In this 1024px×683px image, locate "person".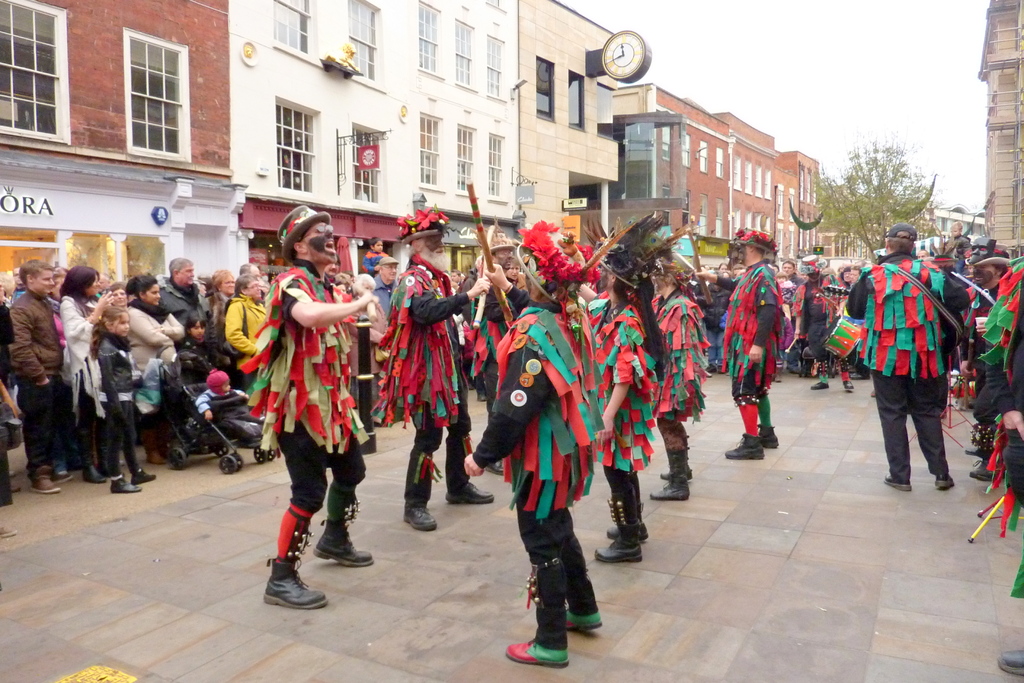
Bounding box: <box>464,217,605,667</box>.
